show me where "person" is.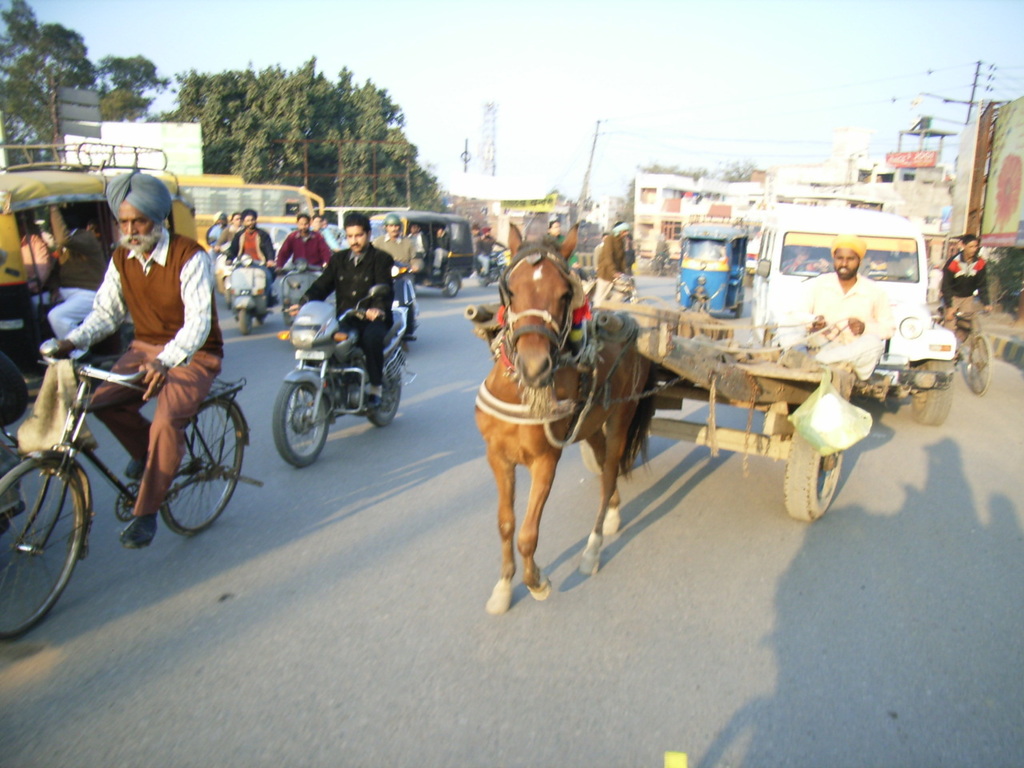
"person" is at <region>304, 209, 340, 249</region>.
